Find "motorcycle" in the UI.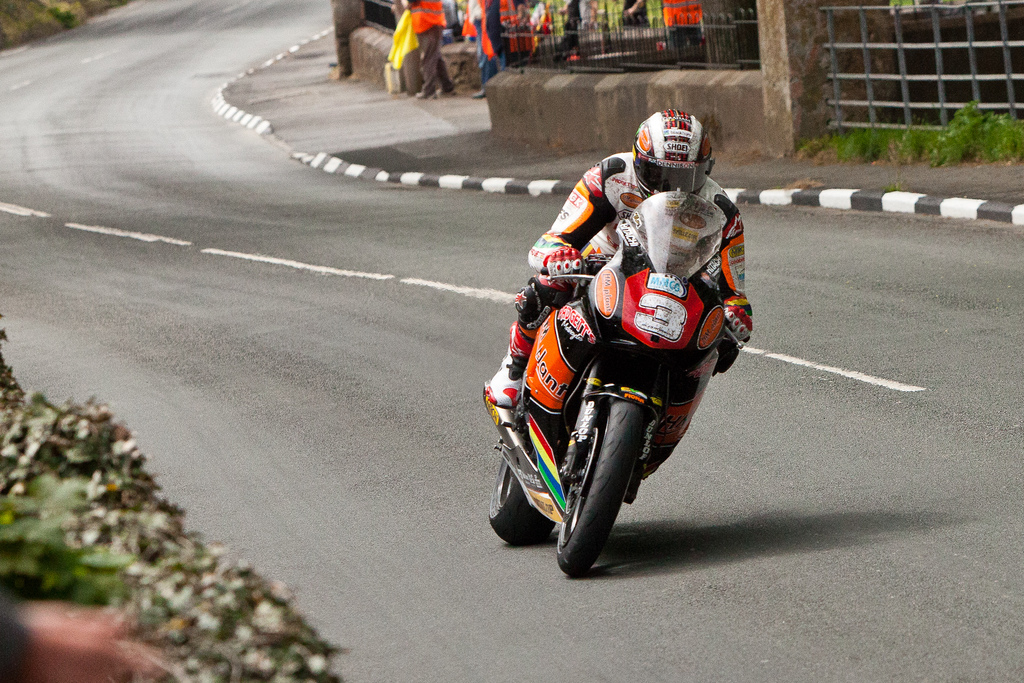
UI element at 467:184:762:575.
